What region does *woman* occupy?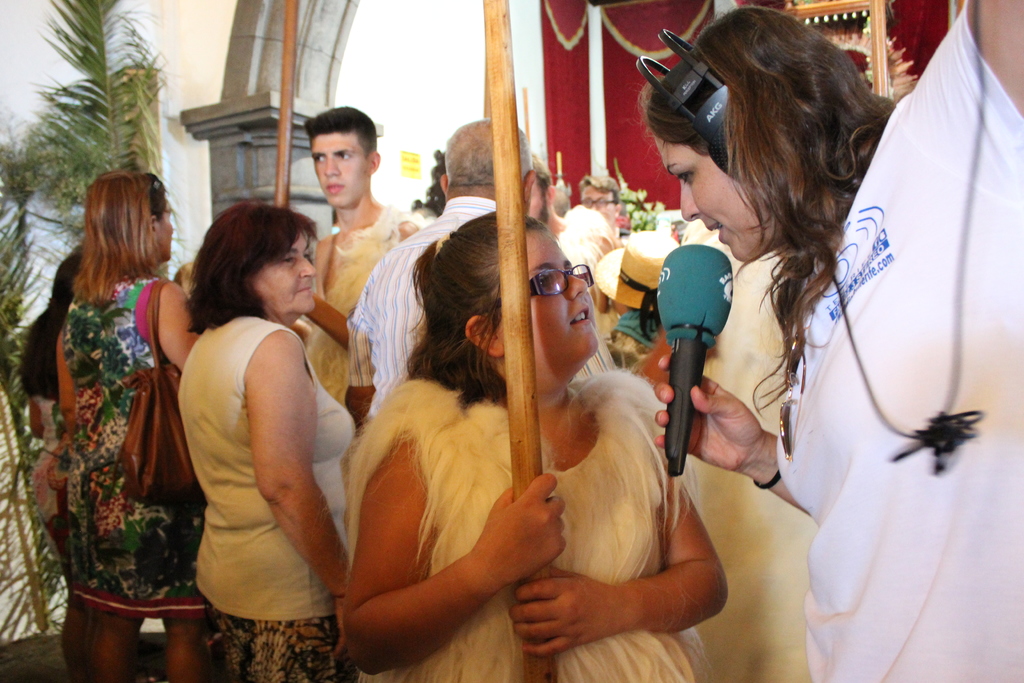
x1=655 y1=3 x2=902 y2=528.
